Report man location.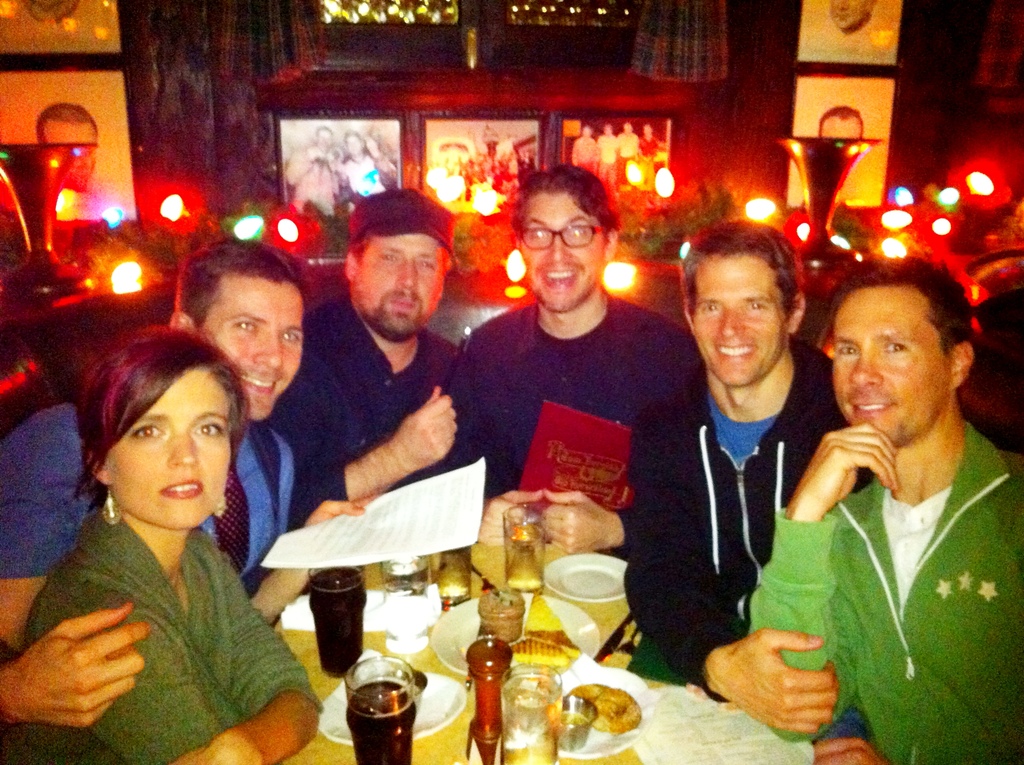
Report: l=451, t=163, r=696, b=561.
